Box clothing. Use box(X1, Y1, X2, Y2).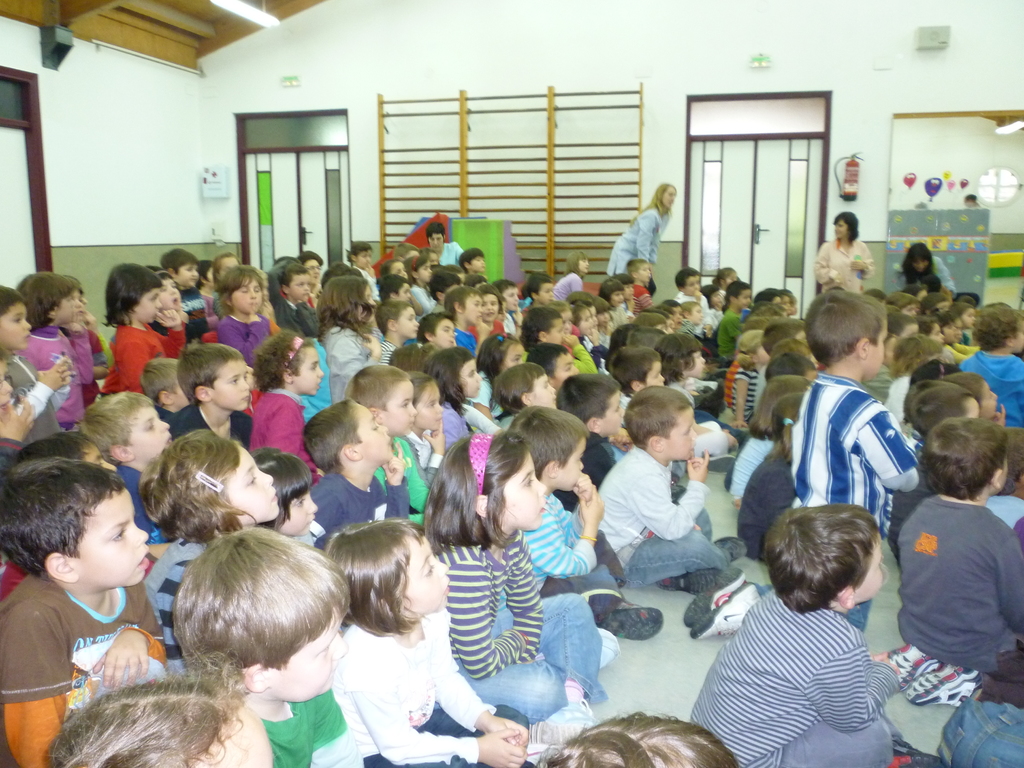
box(612, 205, 658, 291).
